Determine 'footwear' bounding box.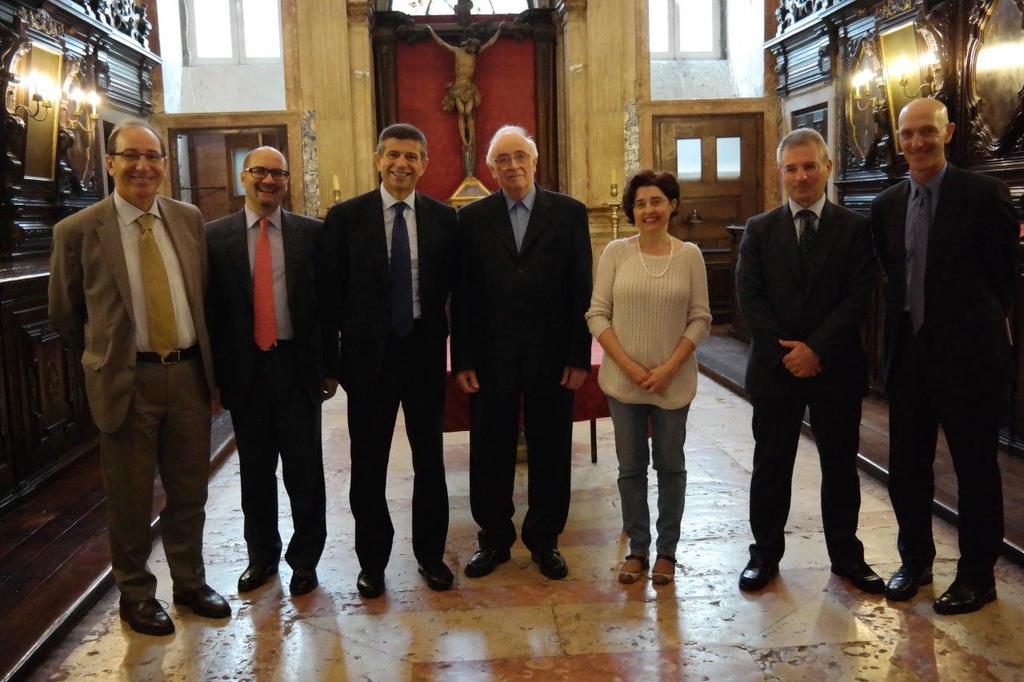
Determined: region(167, 584, 232, 620).
